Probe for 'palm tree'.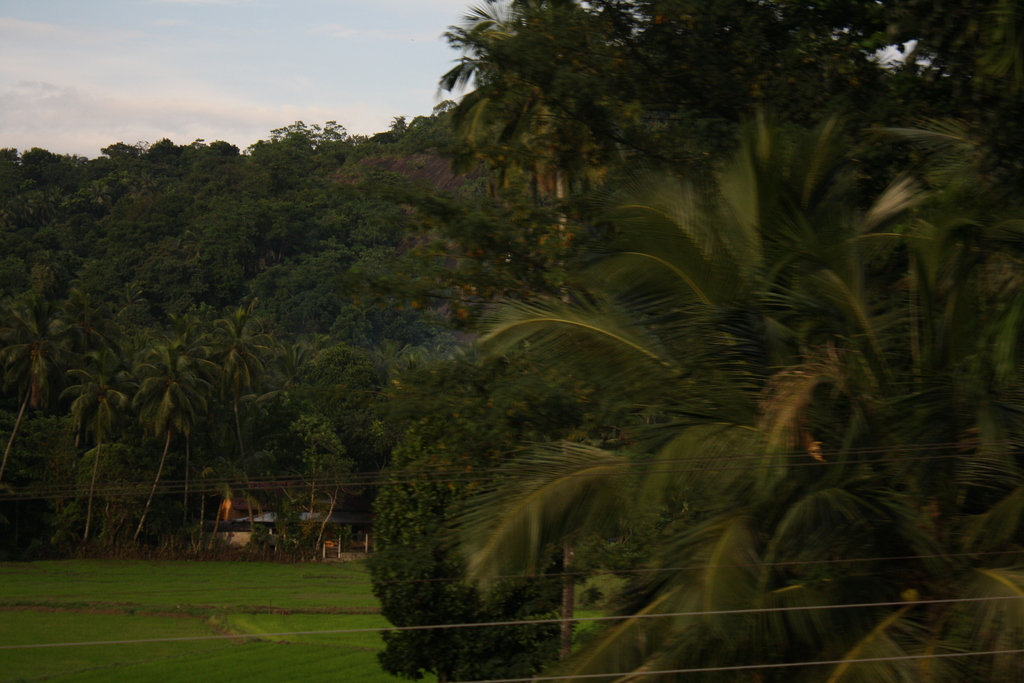
Probe result: [543, 210, 1023, 682].
